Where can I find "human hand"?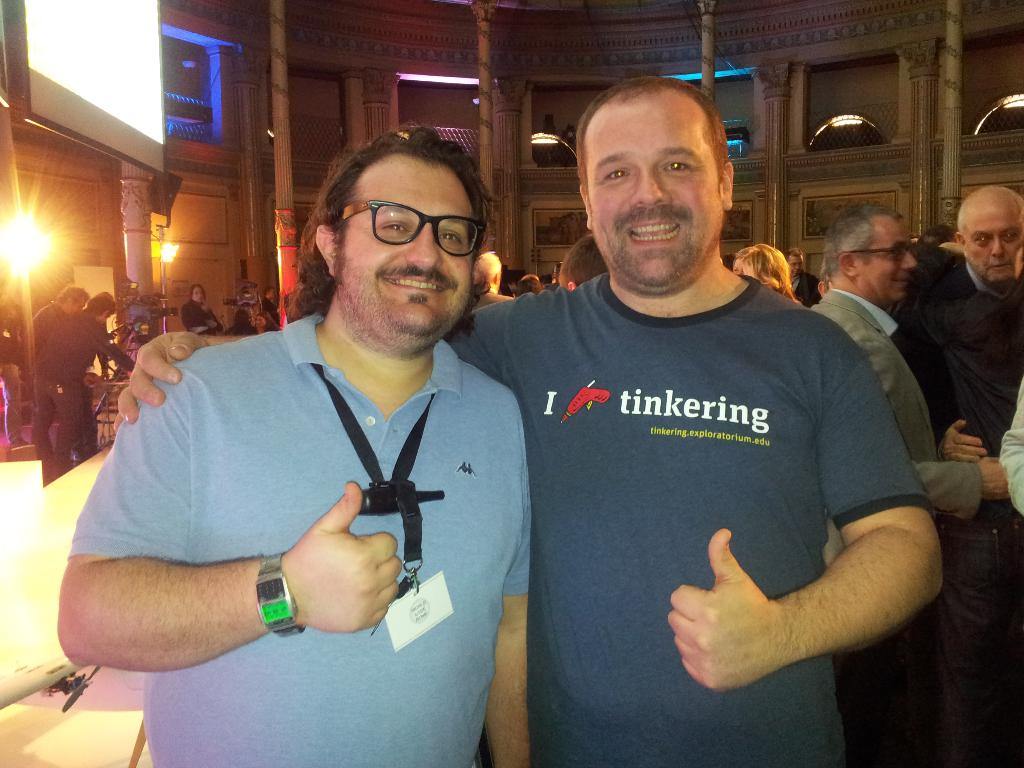
You can find it at x1=111 y1=332 x2=208 y2=431.
